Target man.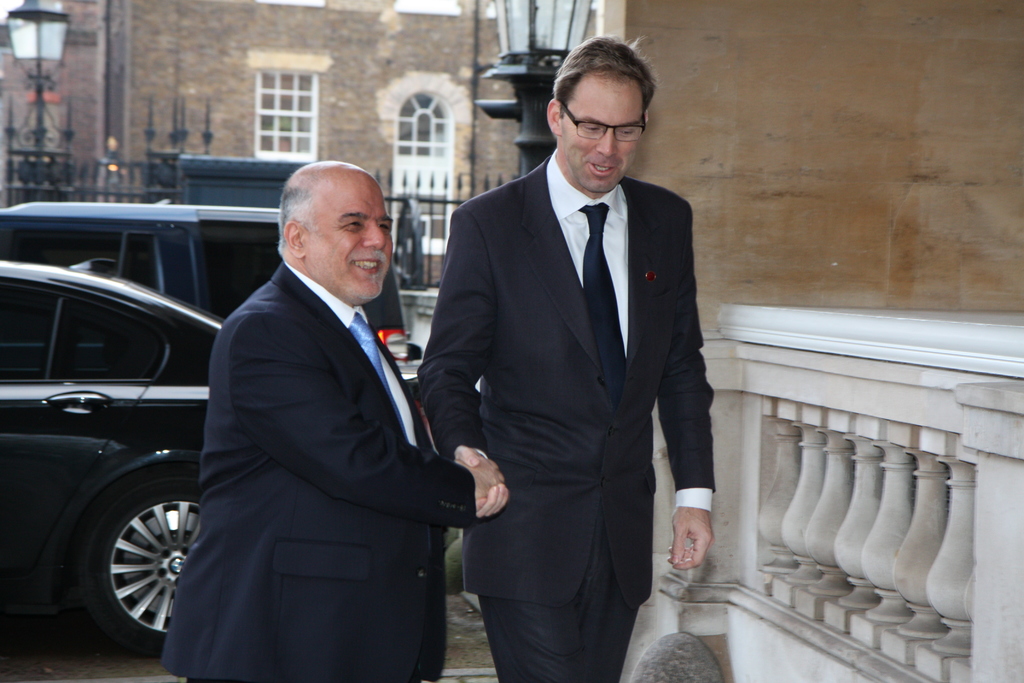
Target region: left=162, top=157, right=508, bottom=682.
